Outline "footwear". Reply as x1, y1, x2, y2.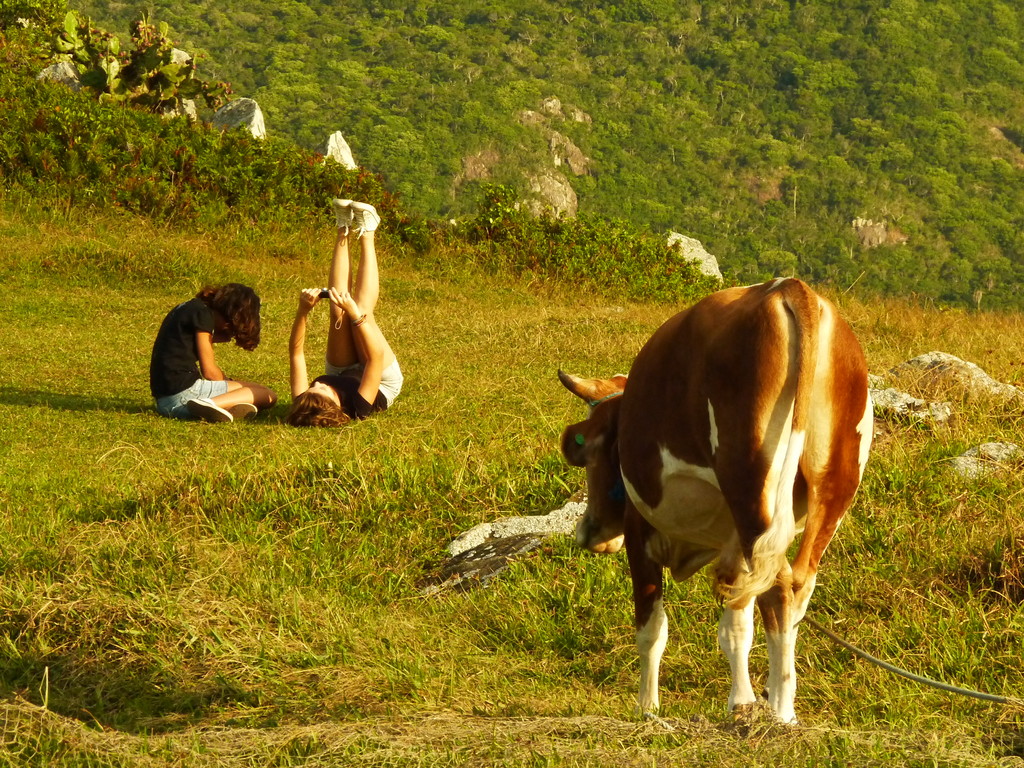
352, 202, 382, 233.
